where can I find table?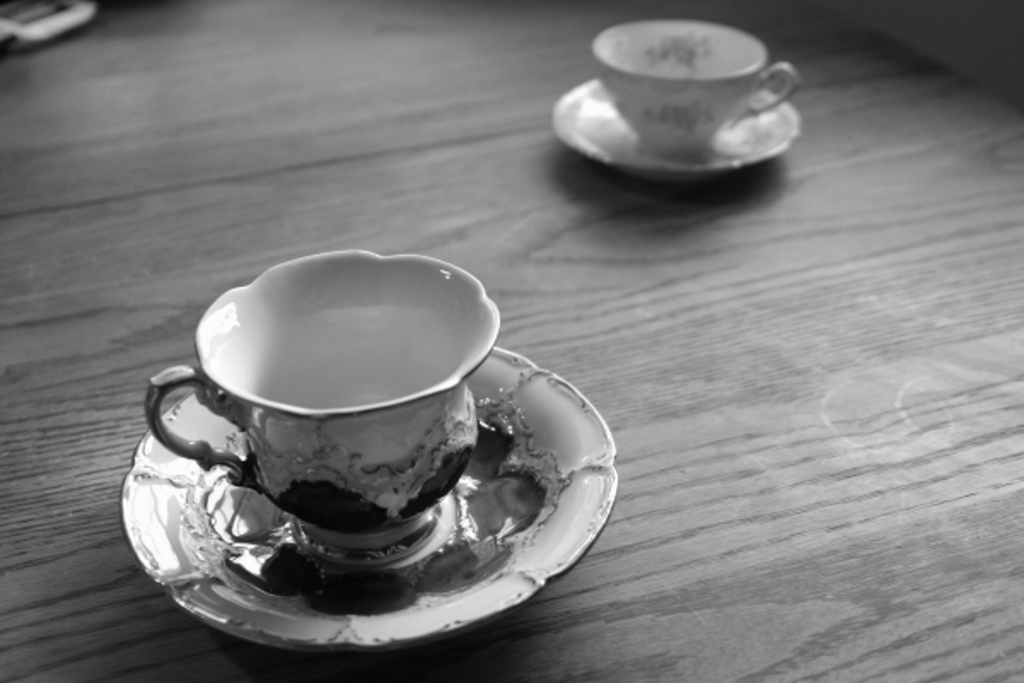
You can find it at <bbox>0, 0, 1022, 681</bbox>.
